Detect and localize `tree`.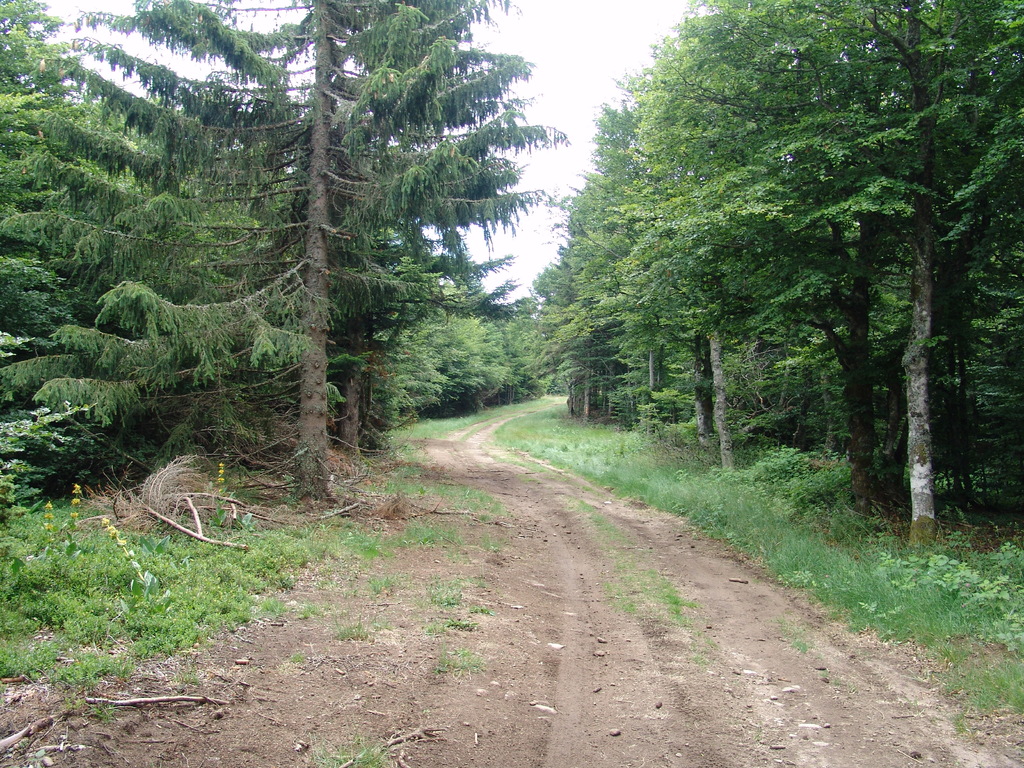
Localized at x1=0, y1=328, x2=99, y2=525.
